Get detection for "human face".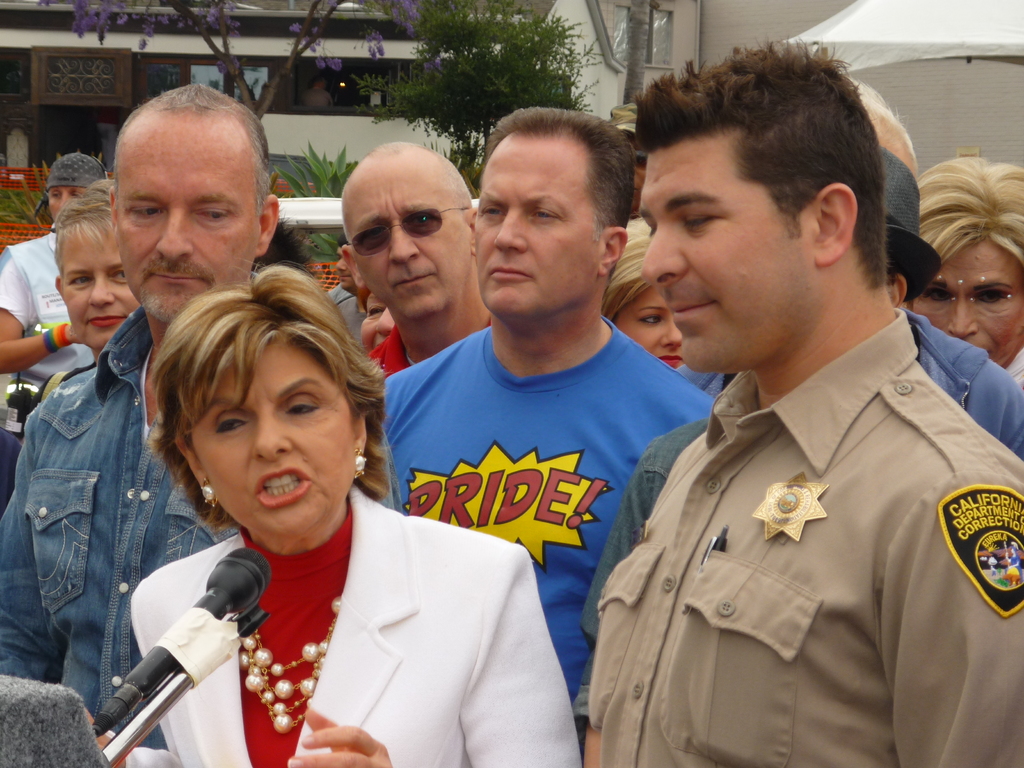
Detection: bbox=[337, 165, 475, 323].
